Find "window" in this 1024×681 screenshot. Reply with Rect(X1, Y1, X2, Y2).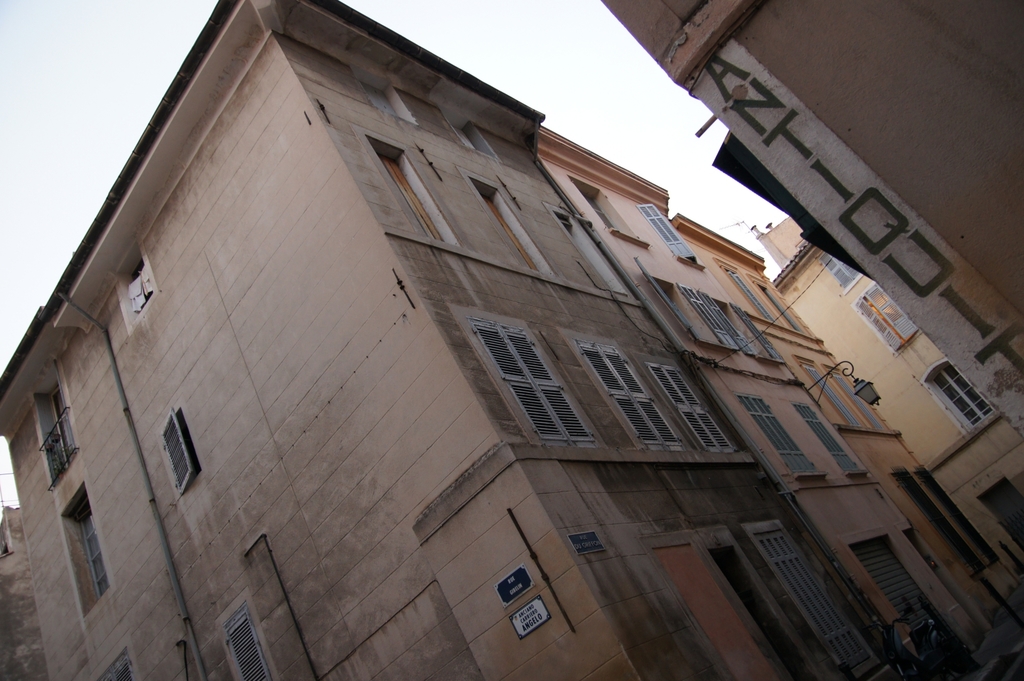
Rect(481, 184, 550, 271).
